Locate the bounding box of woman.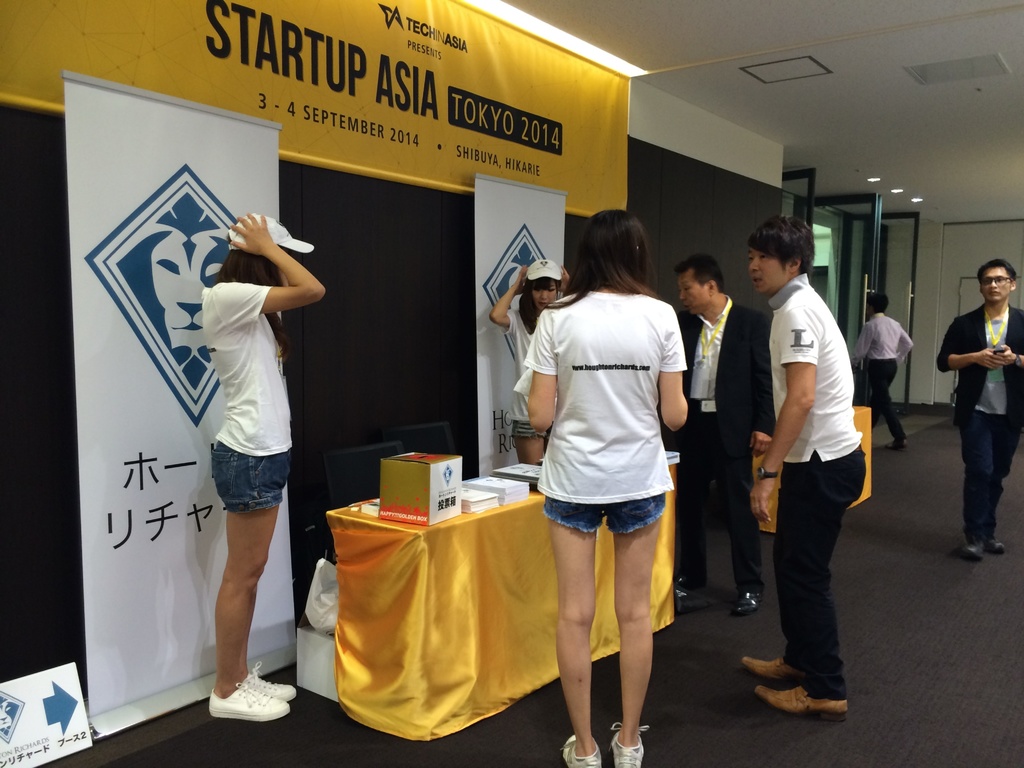
Bounding box: [x1=485, y1=257, x2=573, y2=465].
